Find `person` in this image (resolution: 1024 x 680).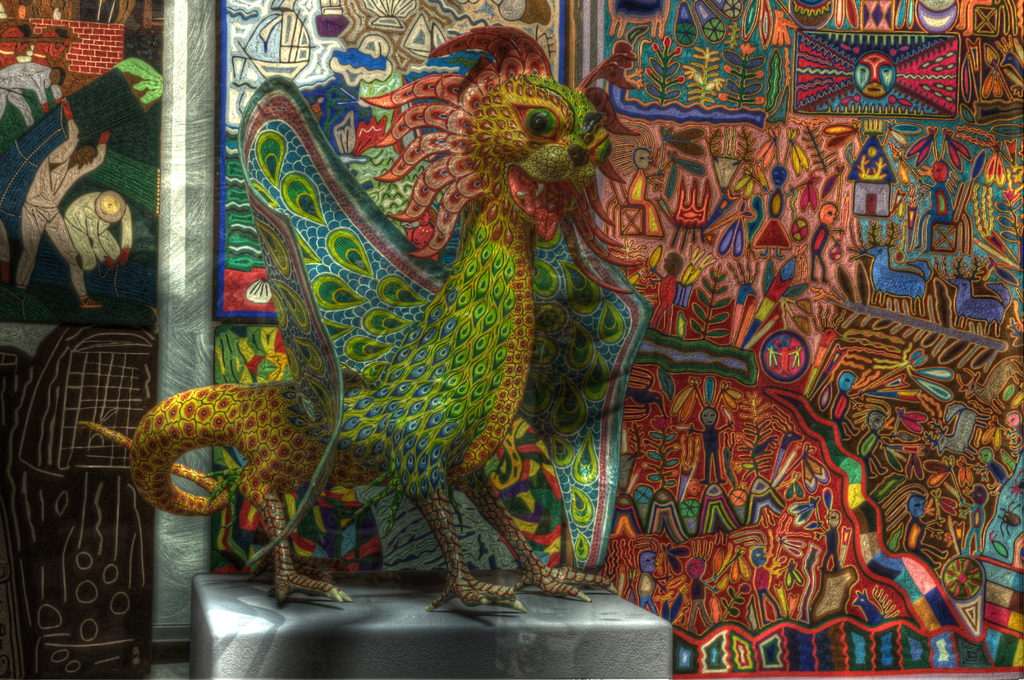
(632,551,666,614).
